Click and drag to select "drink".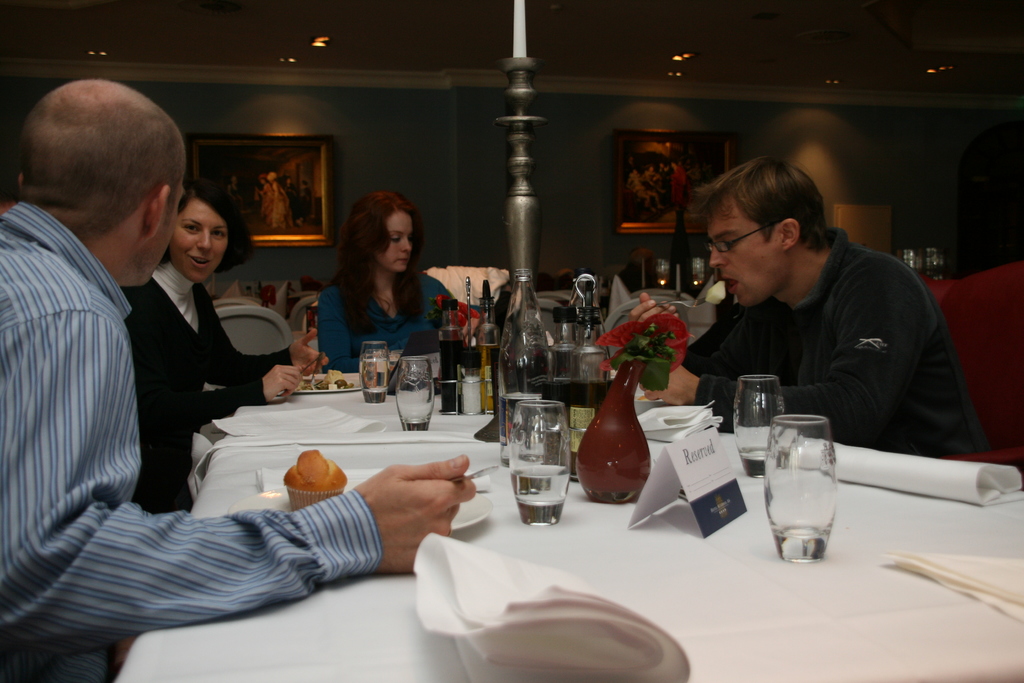
Selection: BBox(438, 337, 464, 410).
